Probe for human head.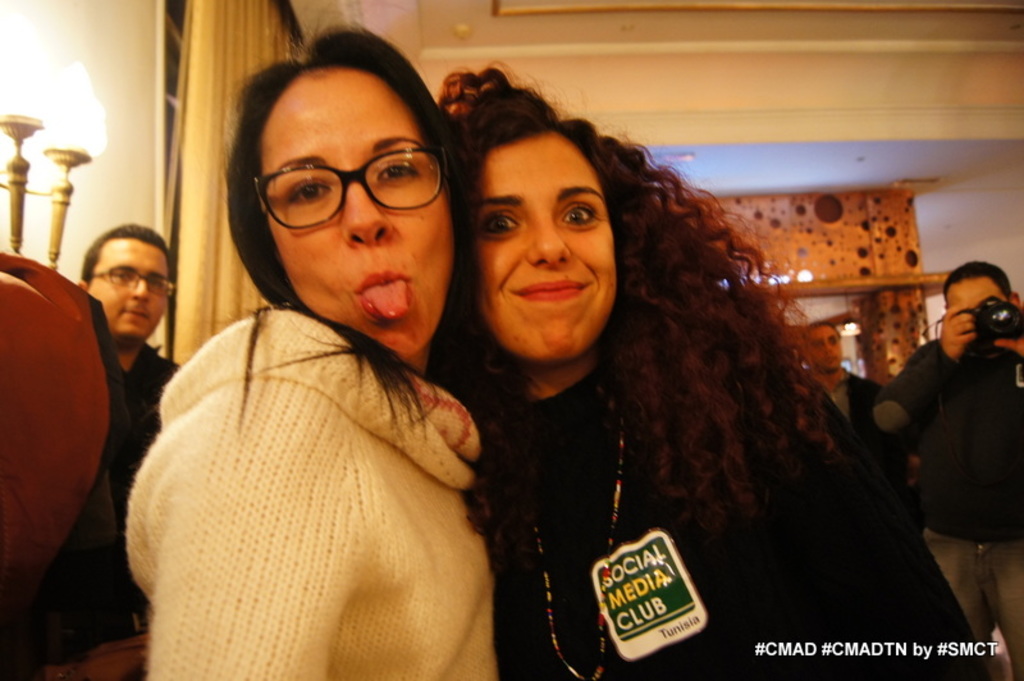
Probe result: bbox(77, 221, 177, 348).
